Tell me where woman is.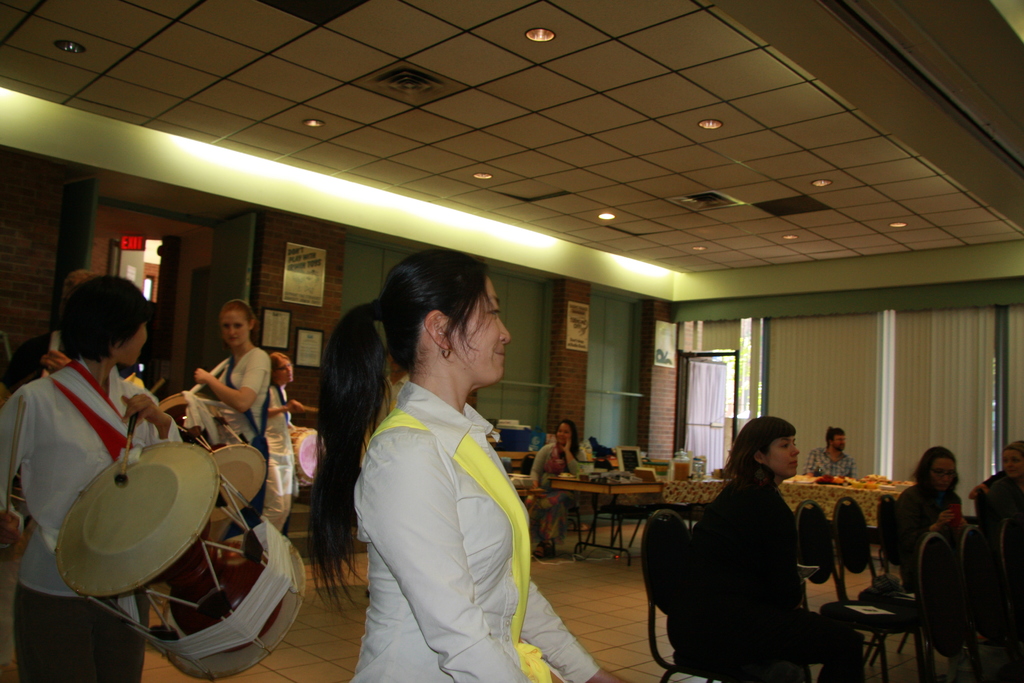
woman is at {"x1": 967, "y1": 440, "x2": 1023, "y2": 525}.
